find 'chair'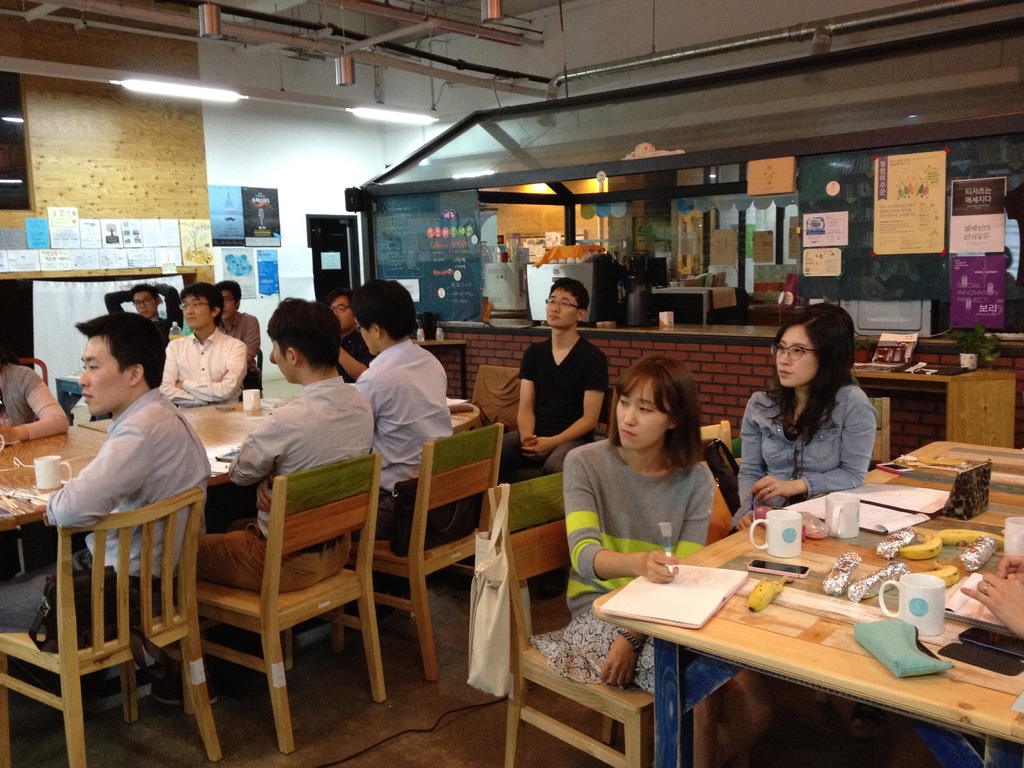
<region>515, 380, 618, 472</region>
